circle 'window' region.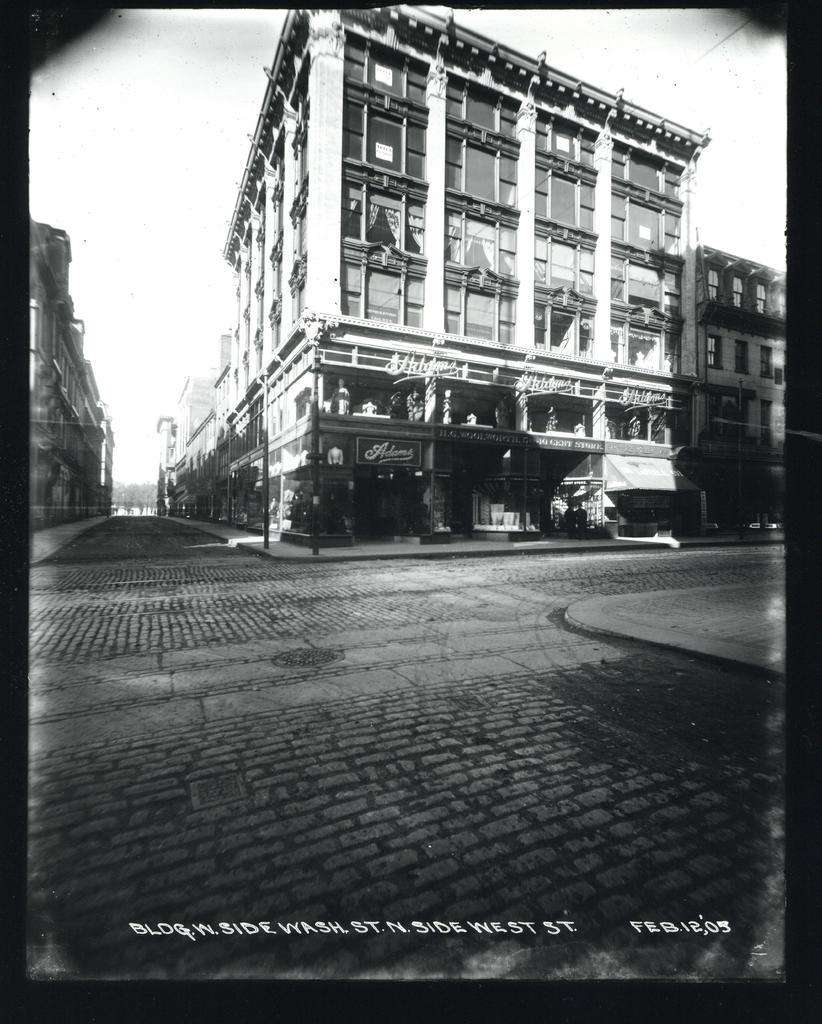
Region: box=[753, 284, 766, 315].
